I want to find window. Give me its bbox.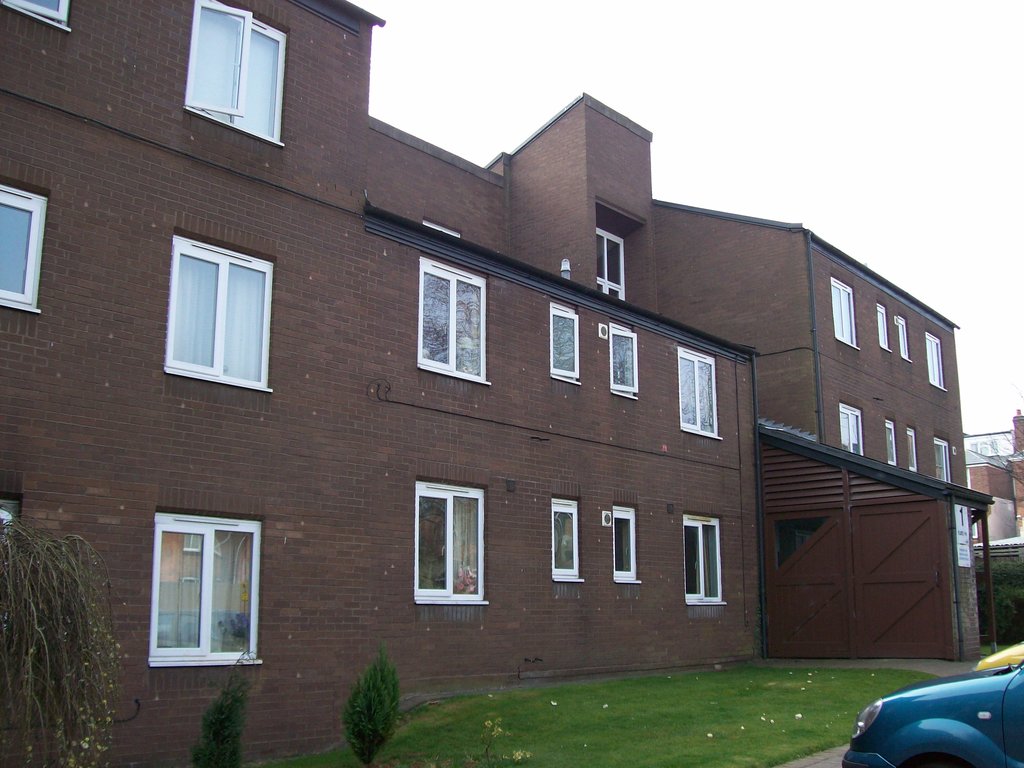
(left=665, top=339, right=728, bottom=441).
